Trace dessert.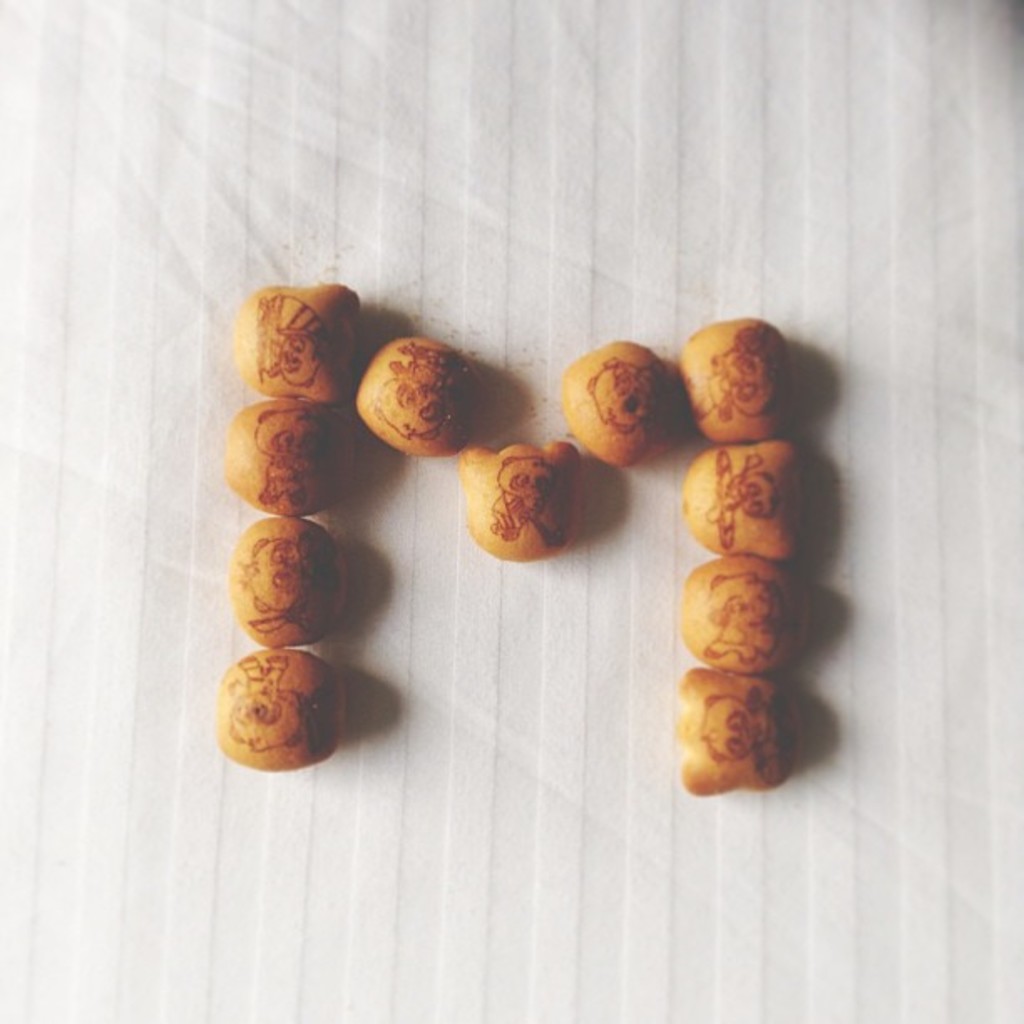
Traced to region(231, 520, 356, 654).
